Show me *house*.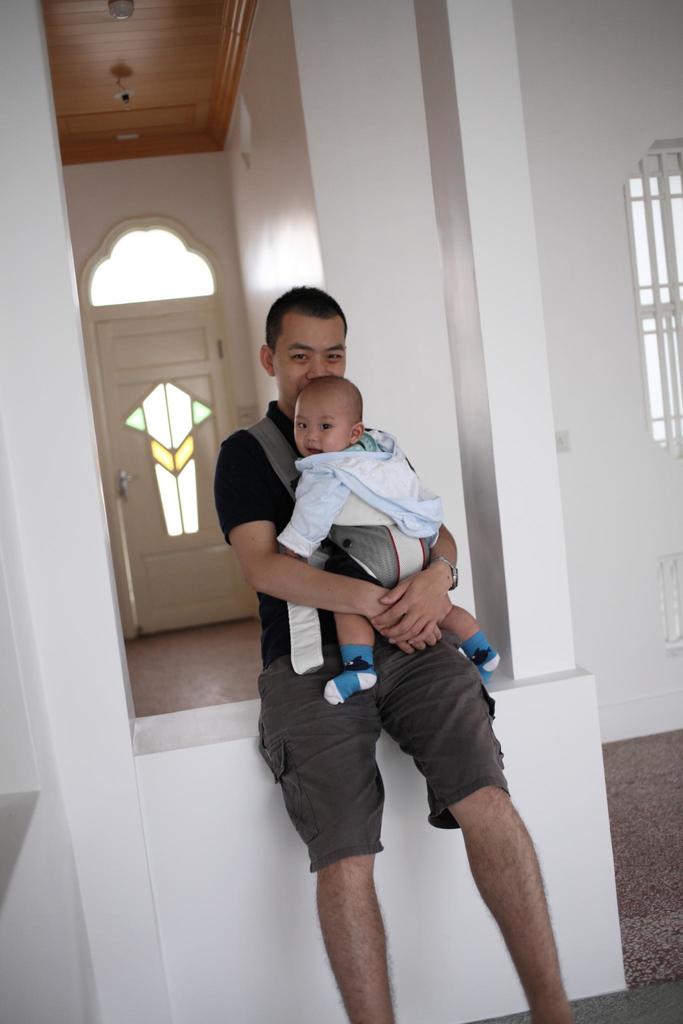
*house* is here: [0,0,682,1023].
